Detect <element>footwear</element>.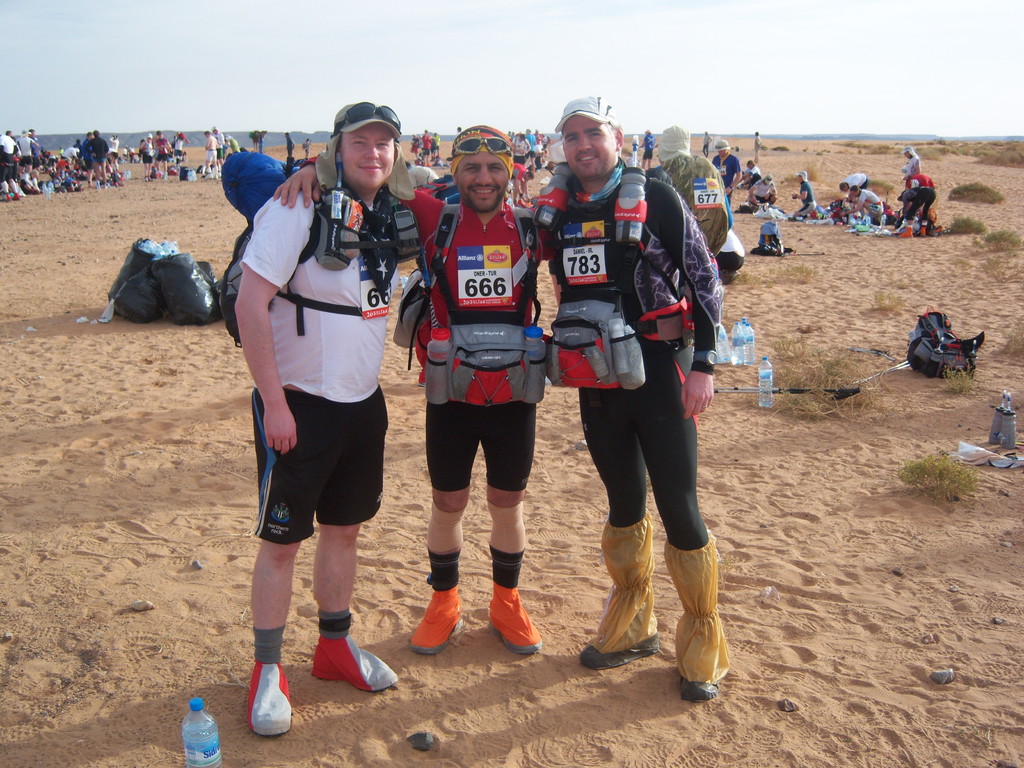
Detected at x1=405, y1=582, x2=467, y2=657.
